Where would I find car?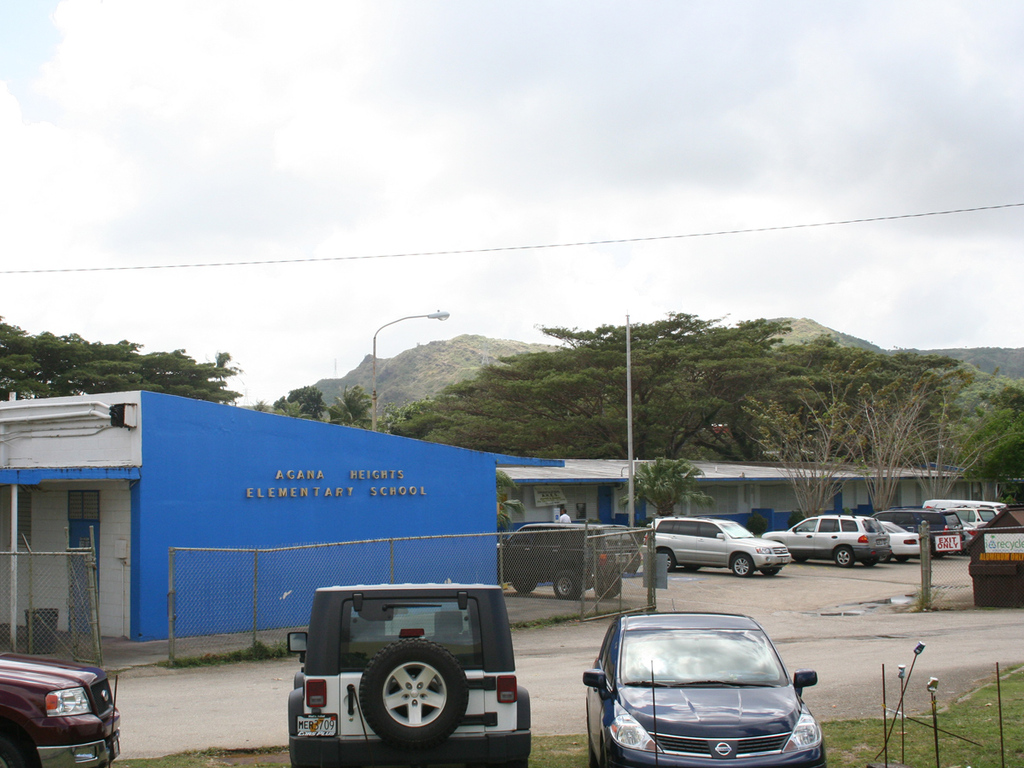
At 8, 666, 110, 760.
